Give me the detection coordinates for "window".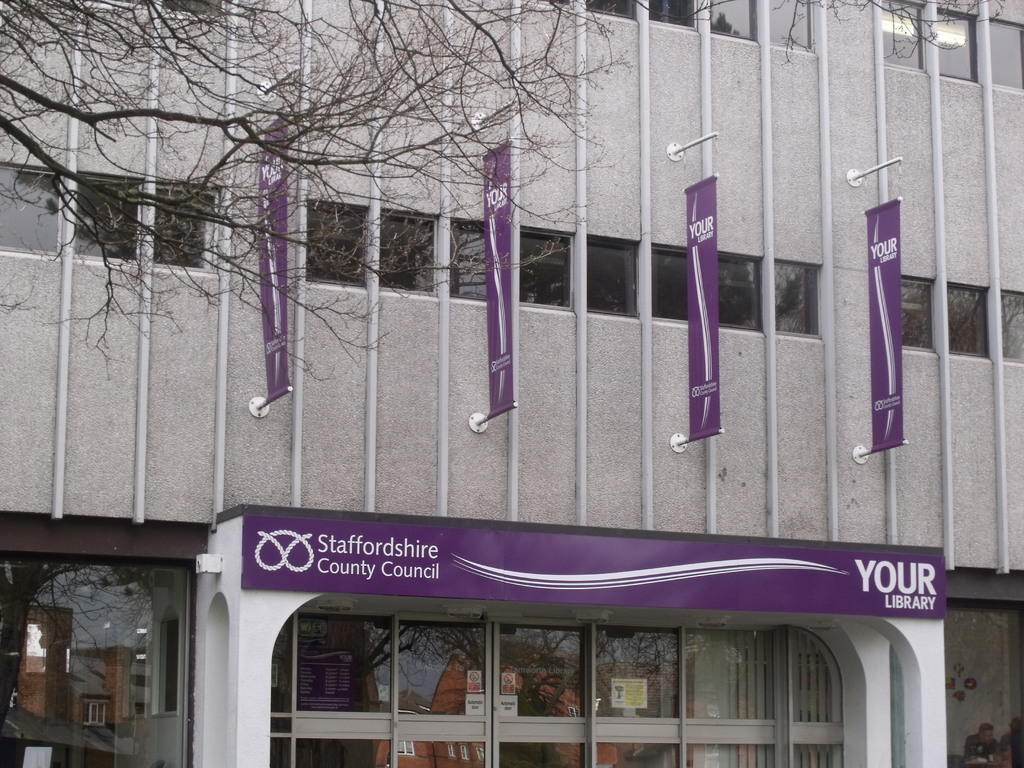
(24,534,198,742).
